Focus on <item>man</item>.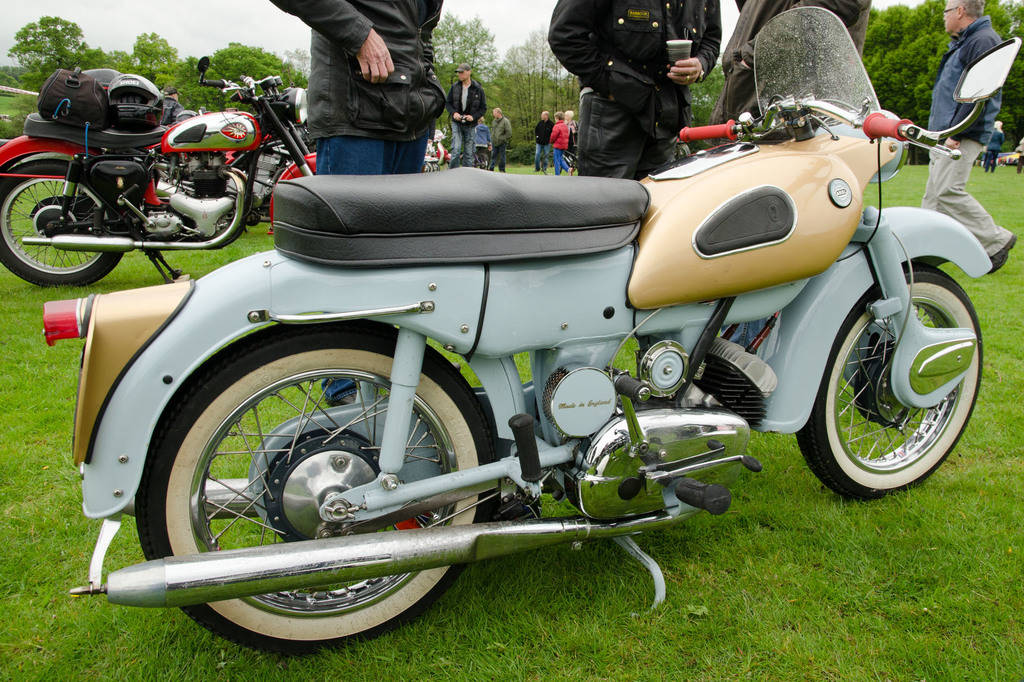
Focused at select_region(443, 63, 488, 169).
